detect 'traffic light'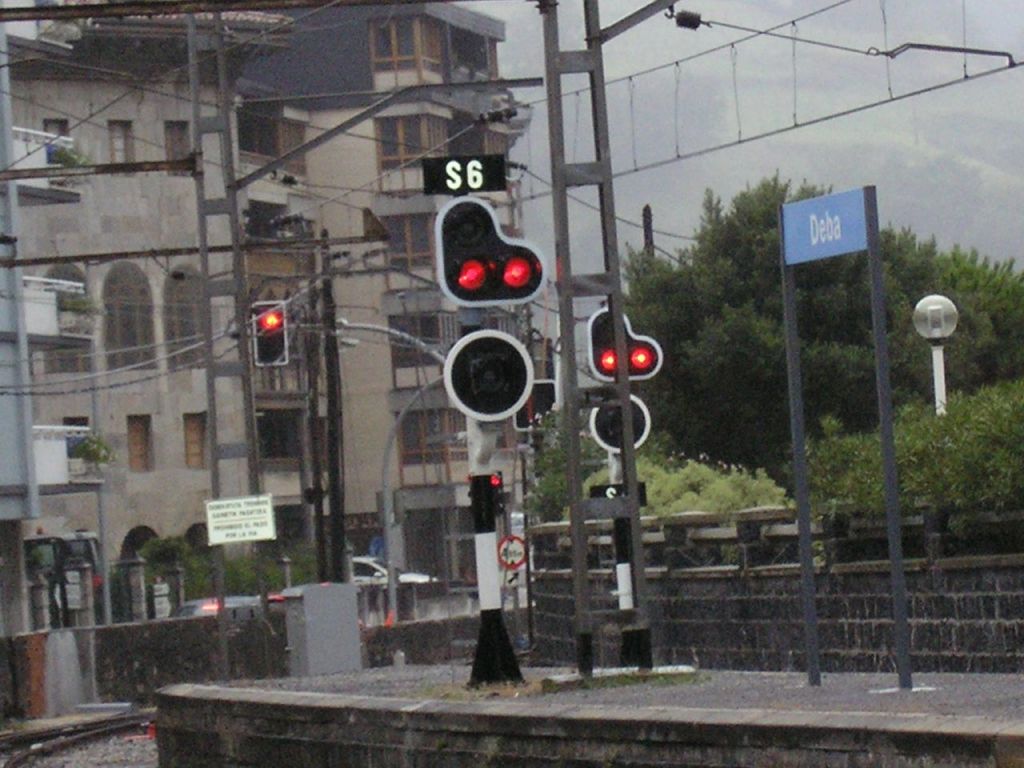
586 308 664 380
